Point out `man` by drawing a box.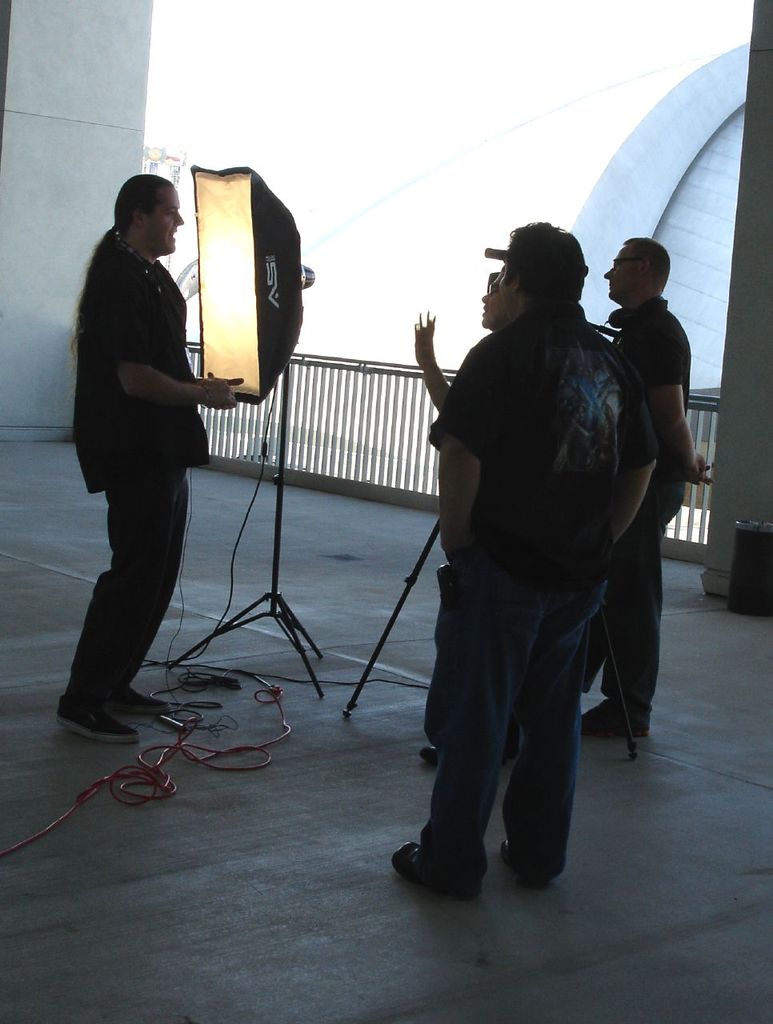
573,234,711,747.
